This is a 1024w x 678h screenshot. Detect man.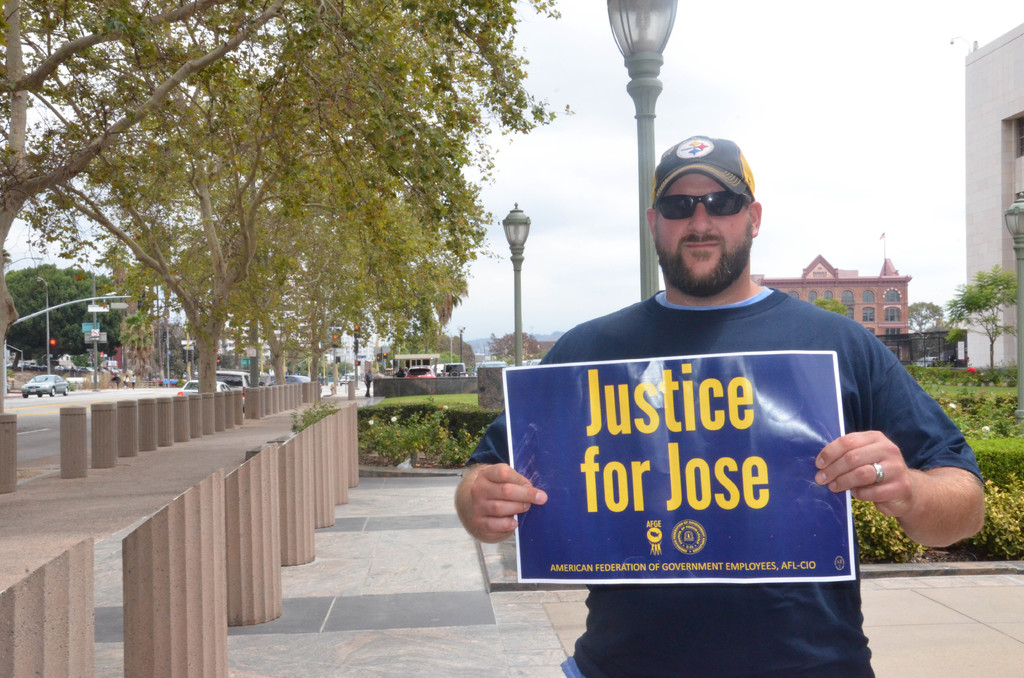
(397,127,945,601).
